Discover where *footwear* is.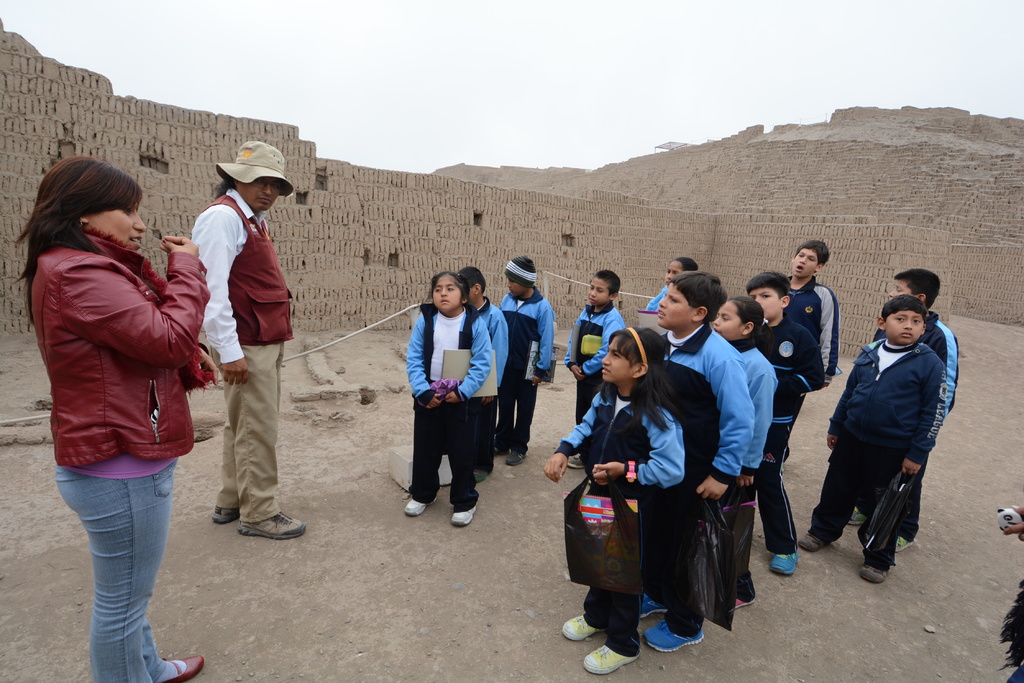
Discovered at (left=566, top=452, right=585, bottom=470).
